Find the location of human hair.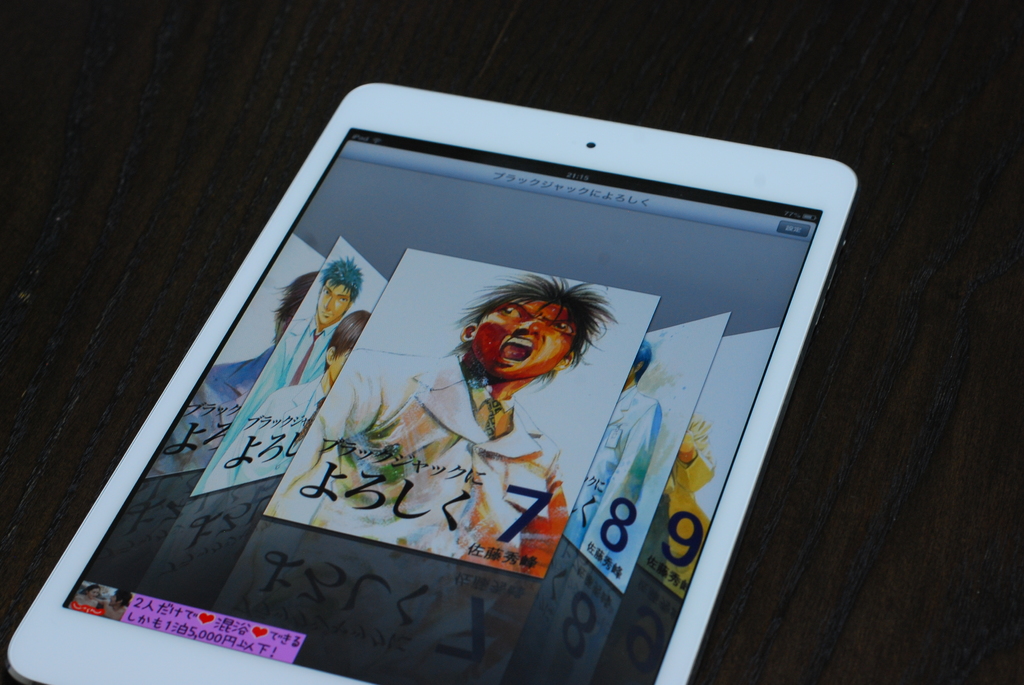
Location: locate(453, 284, 614, 402).
